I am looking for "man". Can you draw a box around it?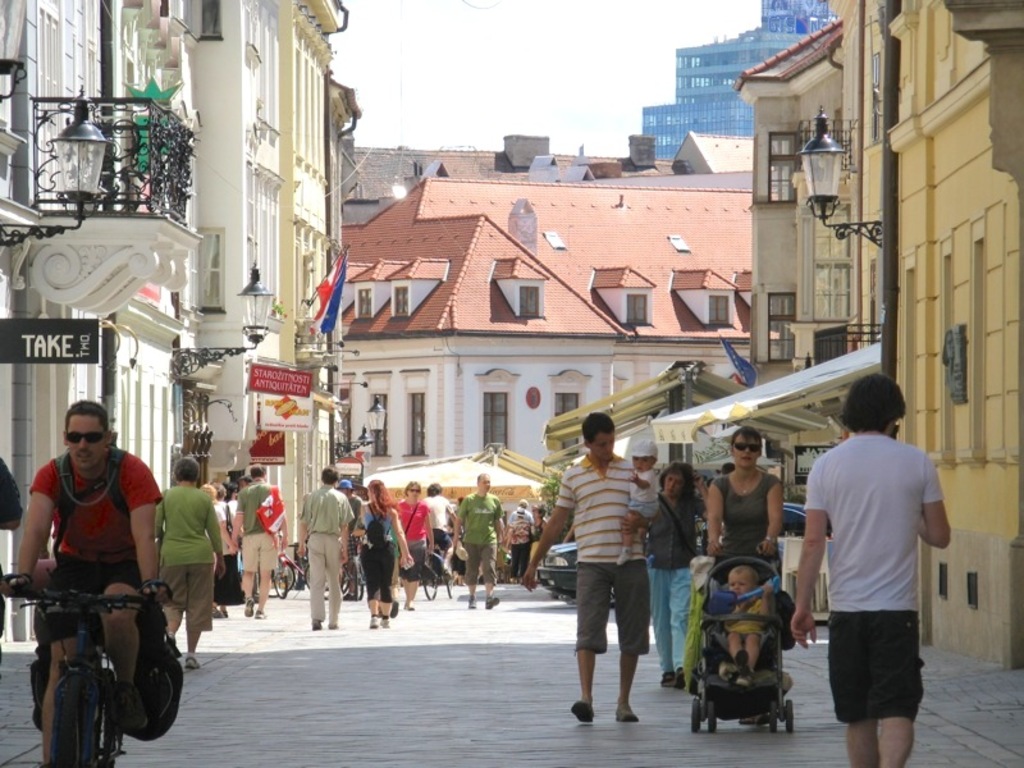
Sure, the bounding box is BBox(521, 411, 663, 726).
